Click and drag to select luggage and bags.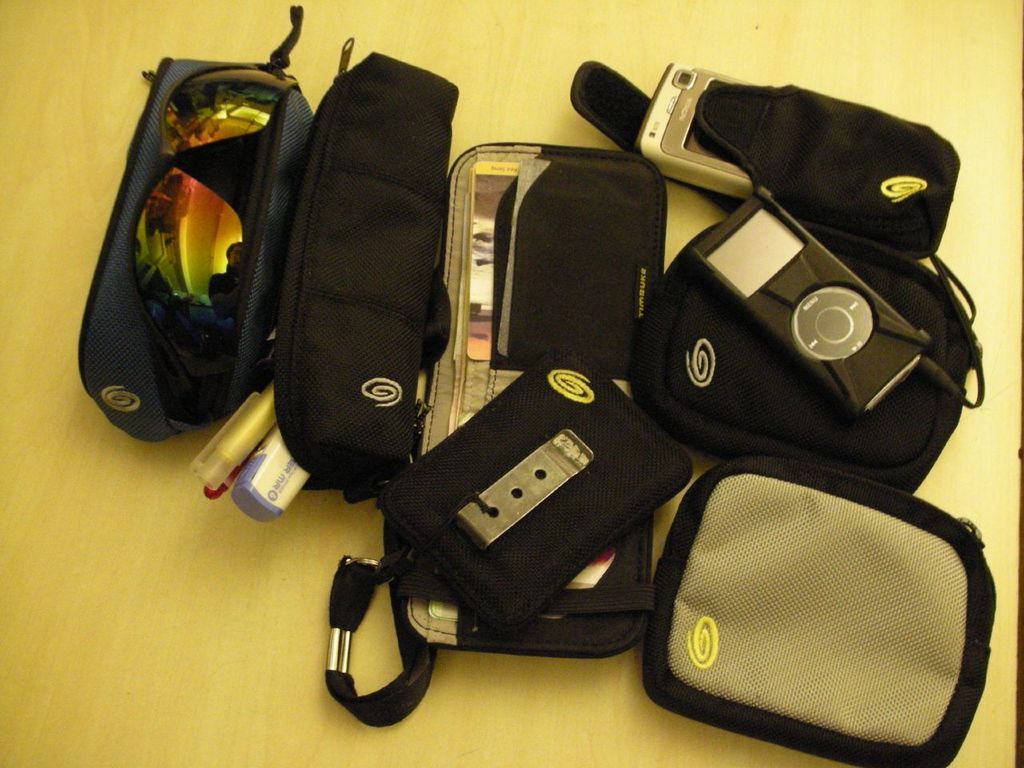
Selection: 323/365/693/733.
